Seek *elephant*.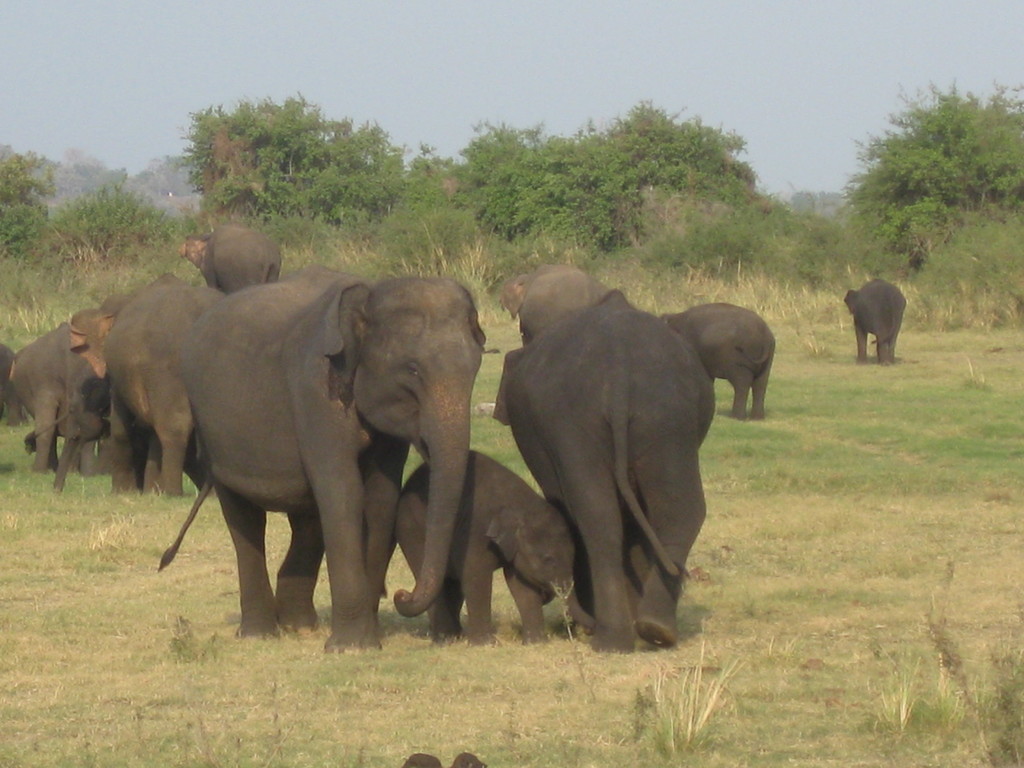
392:448:608:650.
